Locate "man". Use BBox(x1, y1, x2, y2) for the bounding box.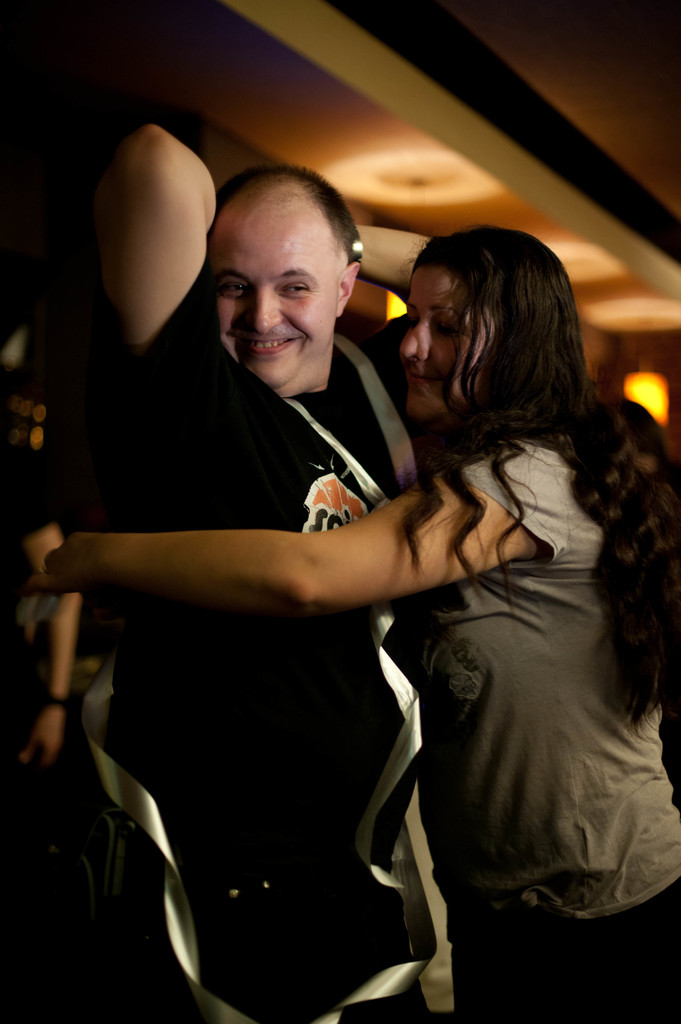
BBox(73, 138, 629, 998).
